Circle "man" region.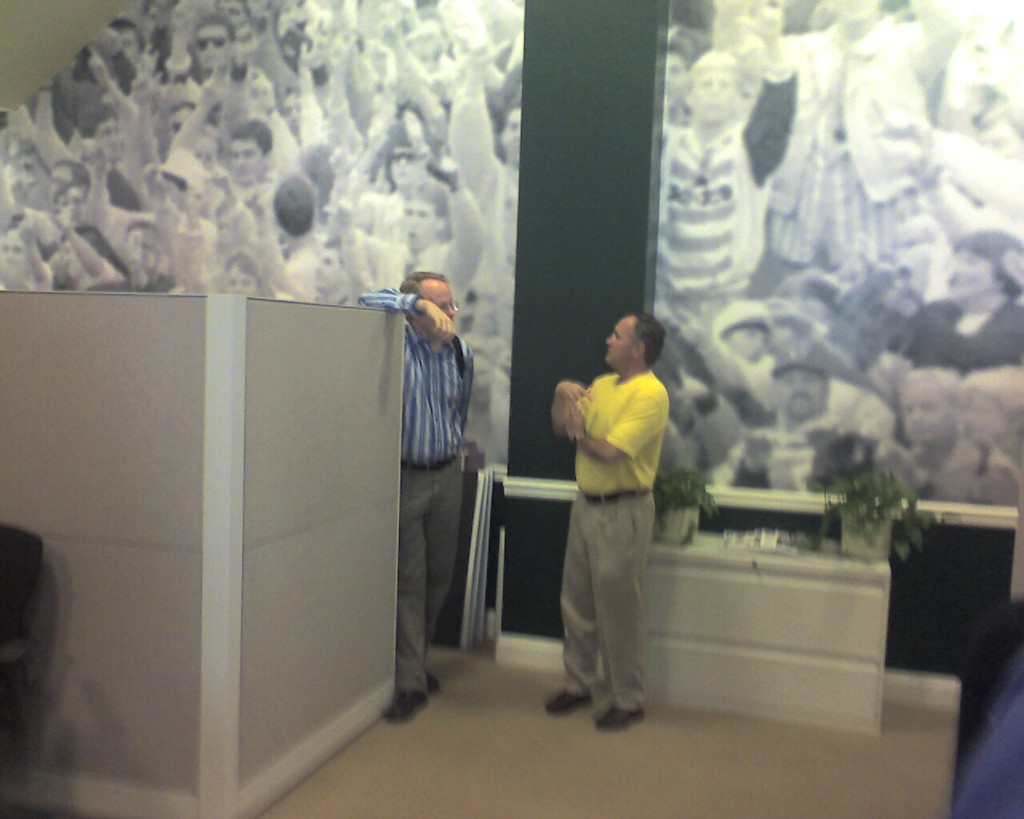
Region: detection(778, 0, 929, 274).
